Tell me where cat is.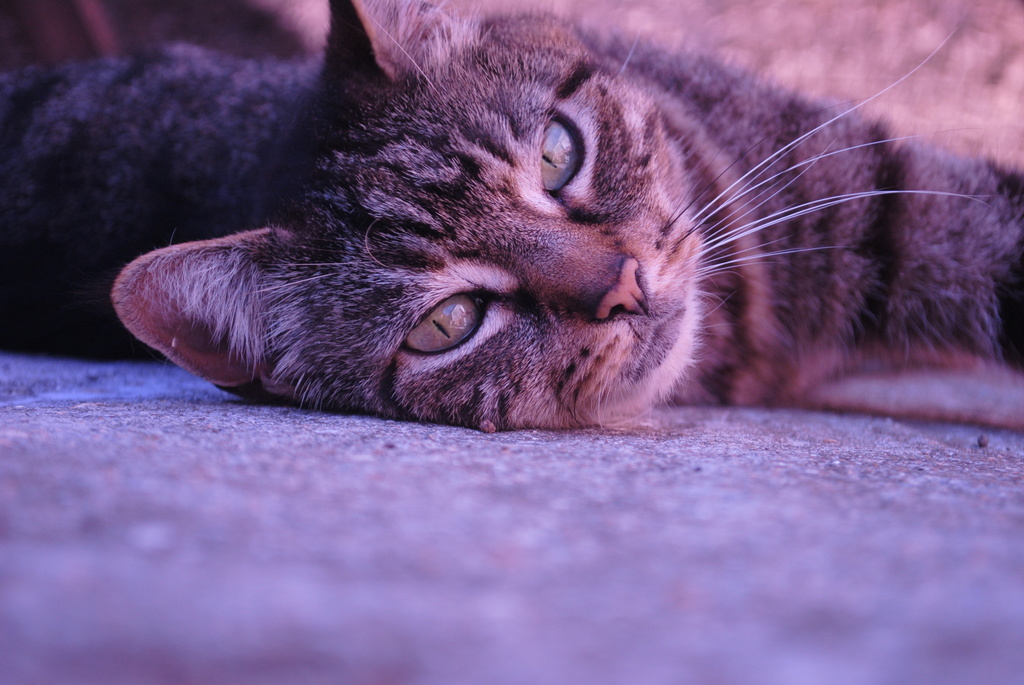
cat is at box(0, 0, 1023, 423).
